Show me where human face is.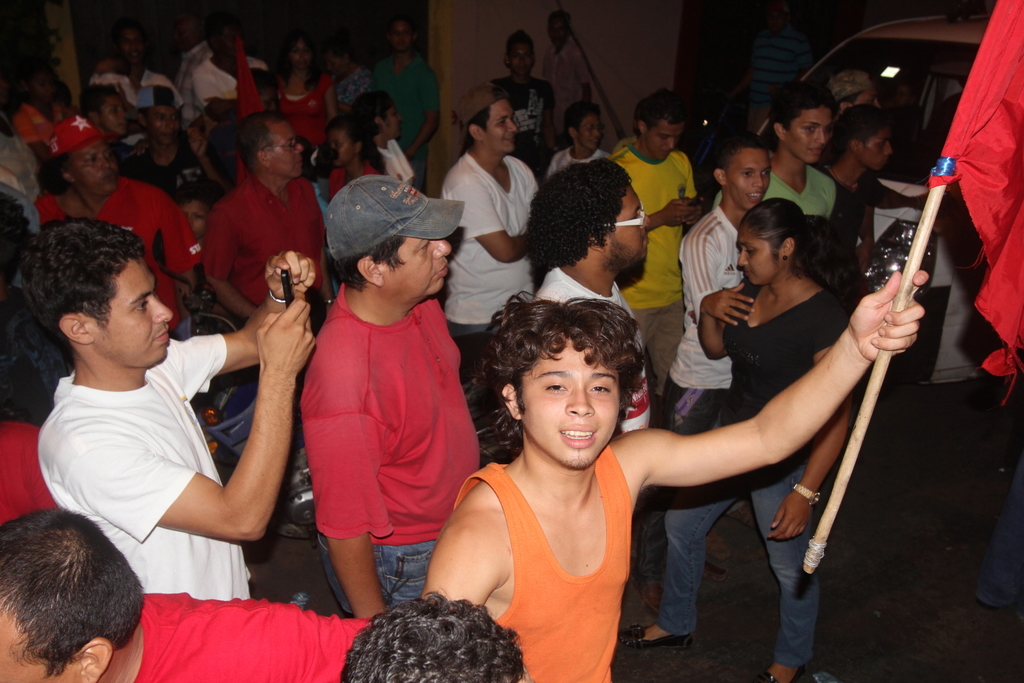
human face is at box(578, 109, 605, 150).
